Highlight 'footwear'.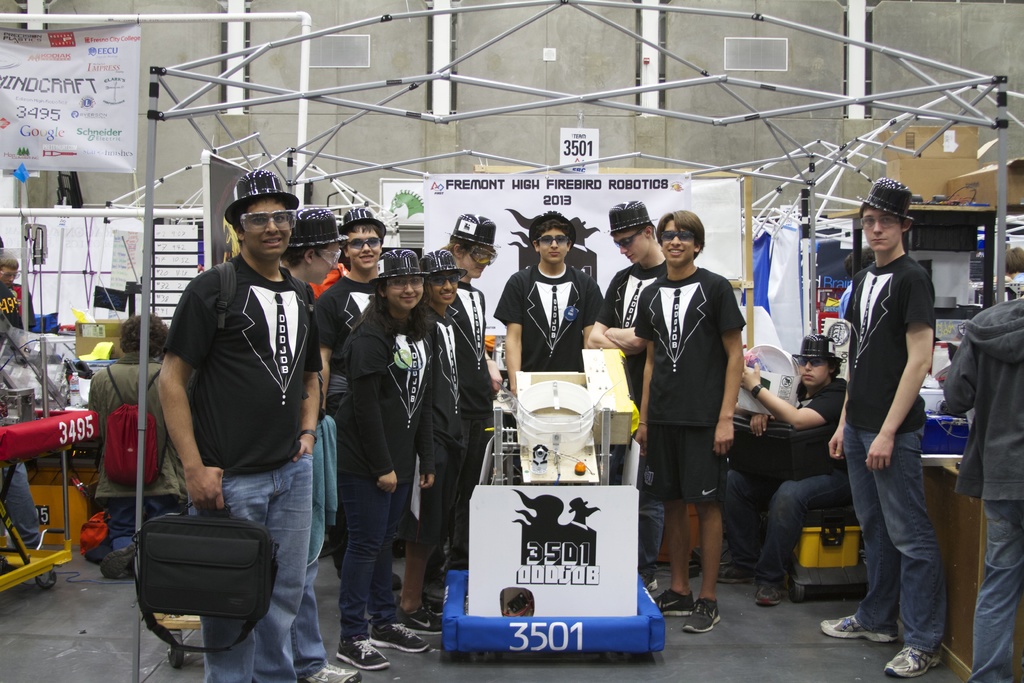
Highlighted region: <bbox>682, 593, 720, 636</bbox>.
